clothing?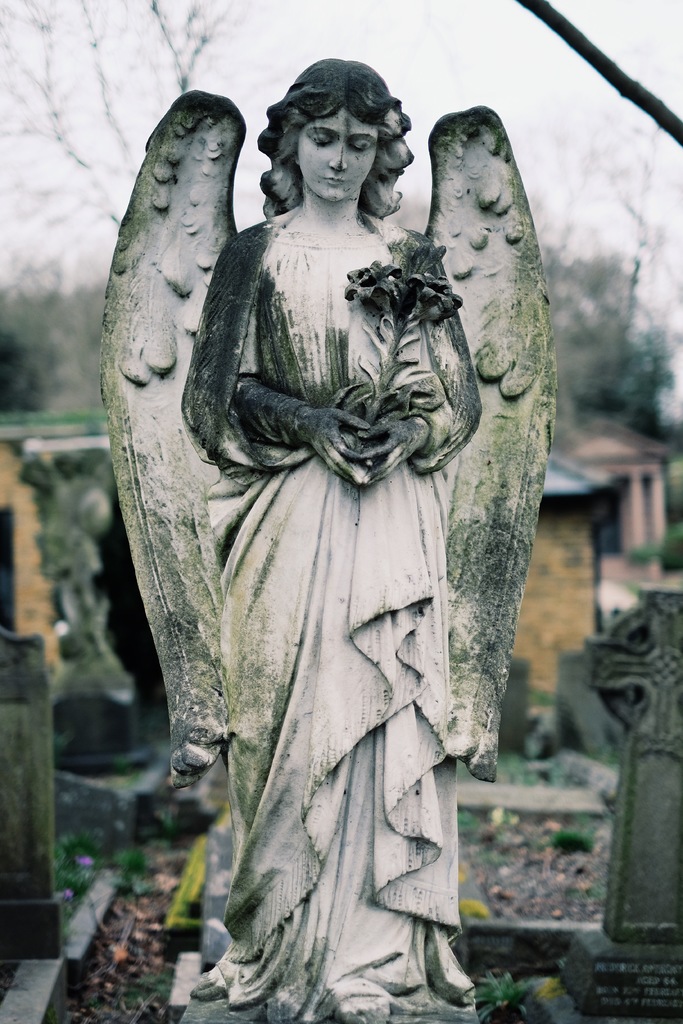
crop(198, 214, 484, 1014)
